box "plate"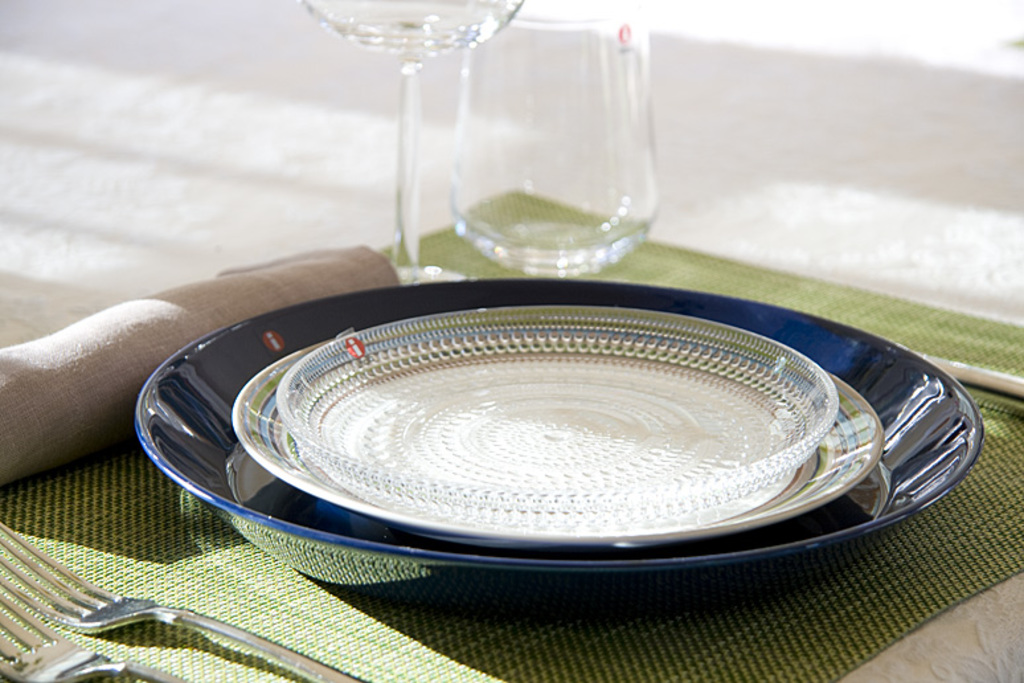
(270,295,839,529)
